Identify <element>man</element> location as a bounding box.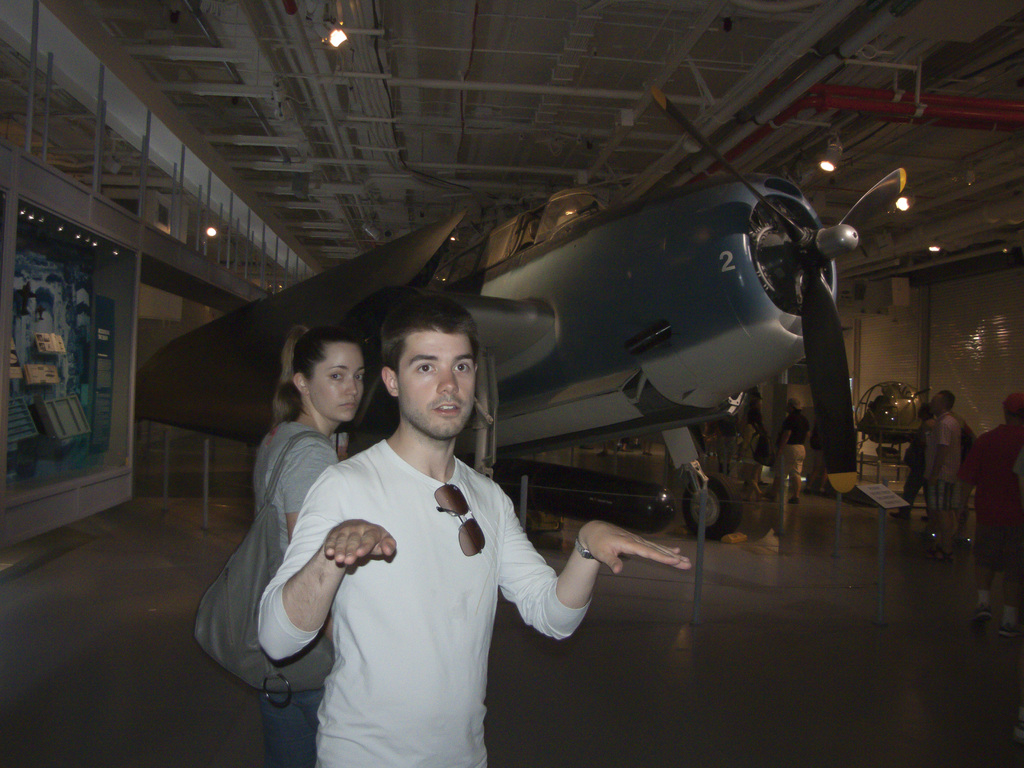
261/281/600/767.
